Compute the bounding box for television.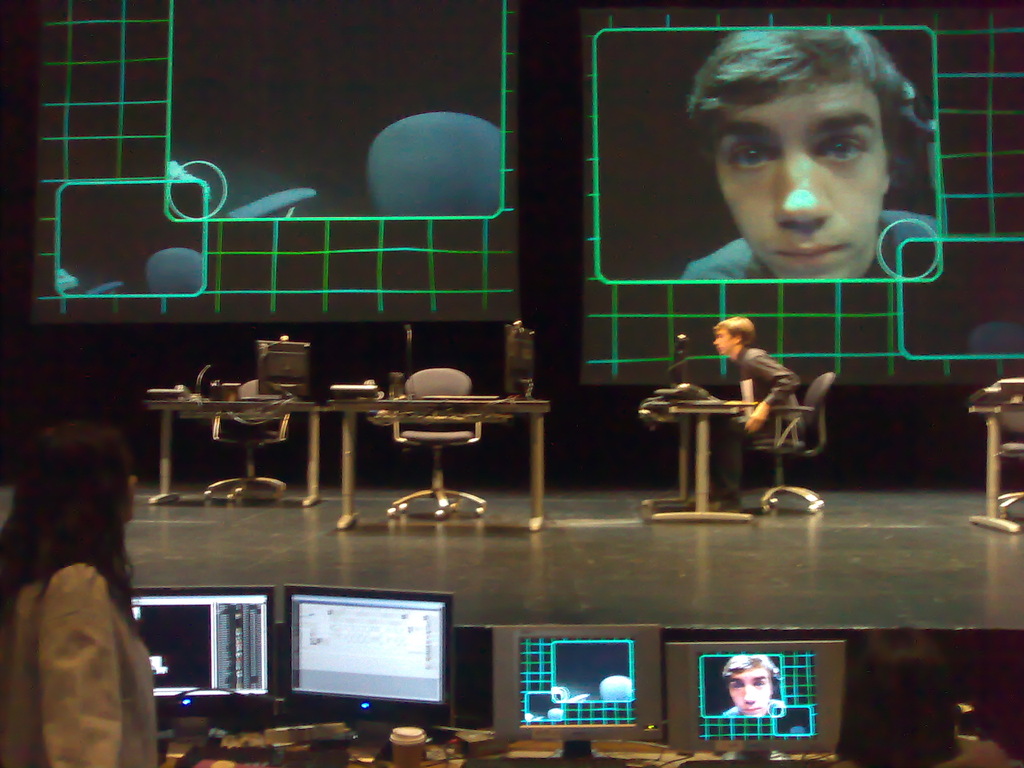
(left=282, top=581, right=456, bottom=764).
